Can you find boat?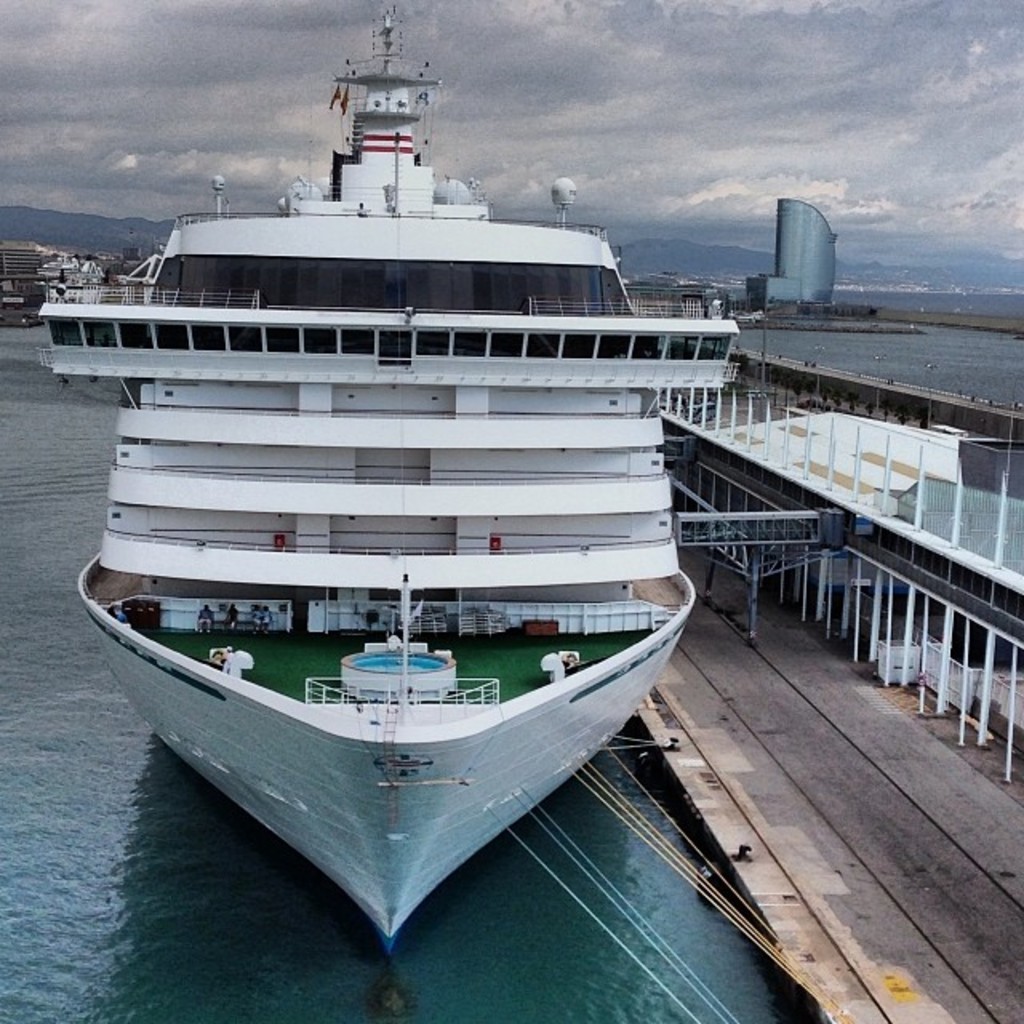
Yes, bounding box: [x1=67, y1=38, x2=752, y2=984].
